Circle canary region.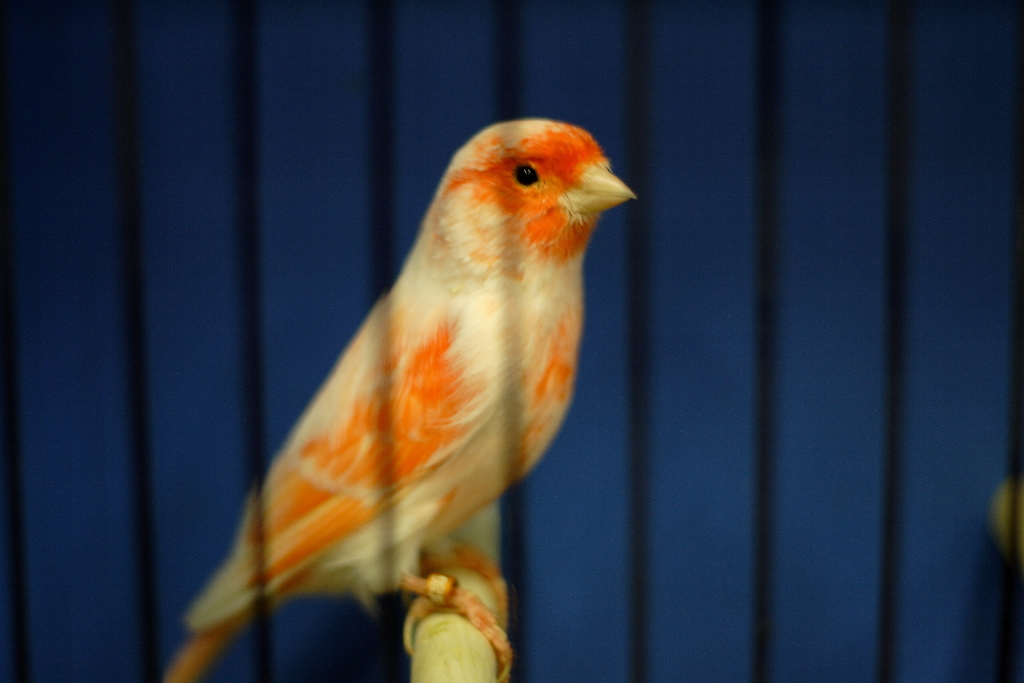
Region: box=[169, 115, 635, 682].
